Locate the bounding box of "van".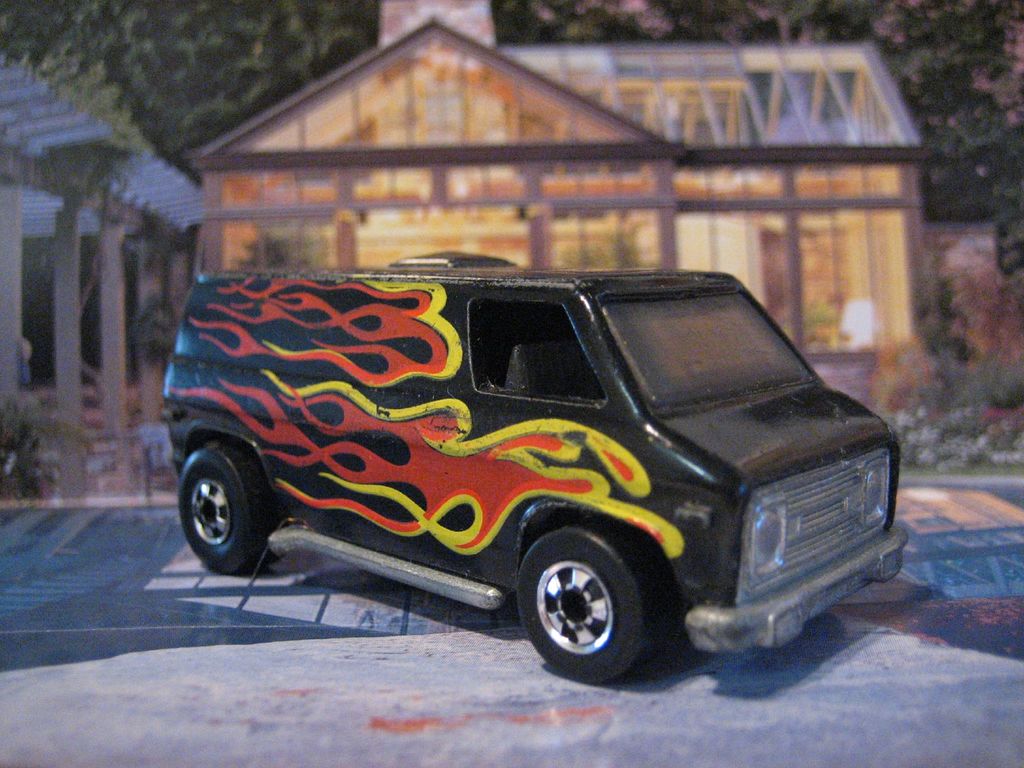
Bounding box: box(160, 249, 914, 687).
